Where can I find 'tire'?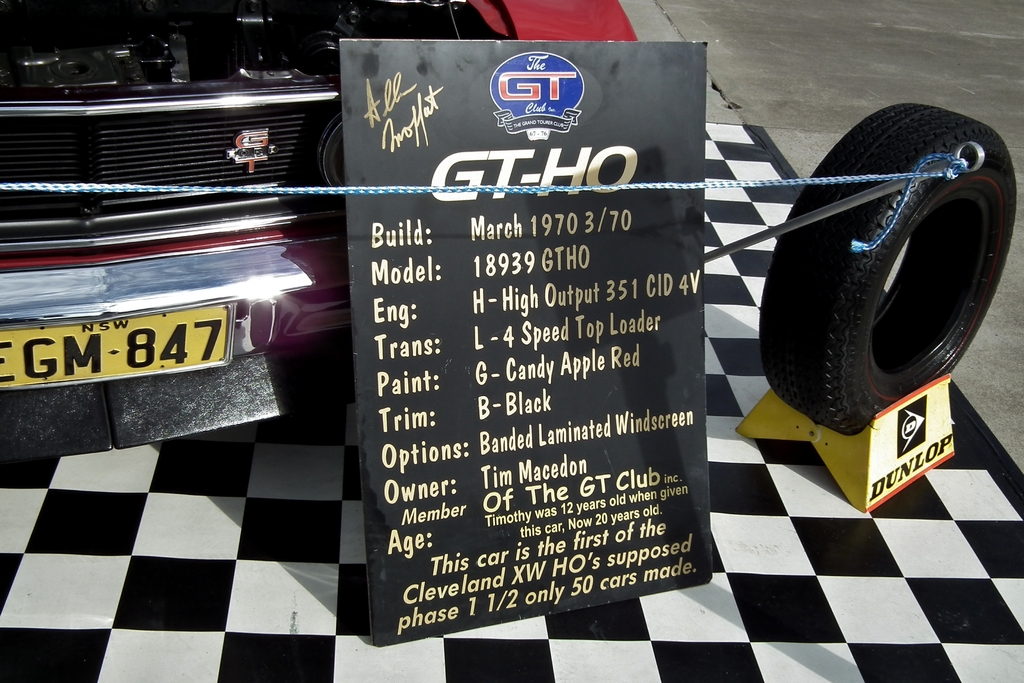
You can find it at [762,103,1018,439].
